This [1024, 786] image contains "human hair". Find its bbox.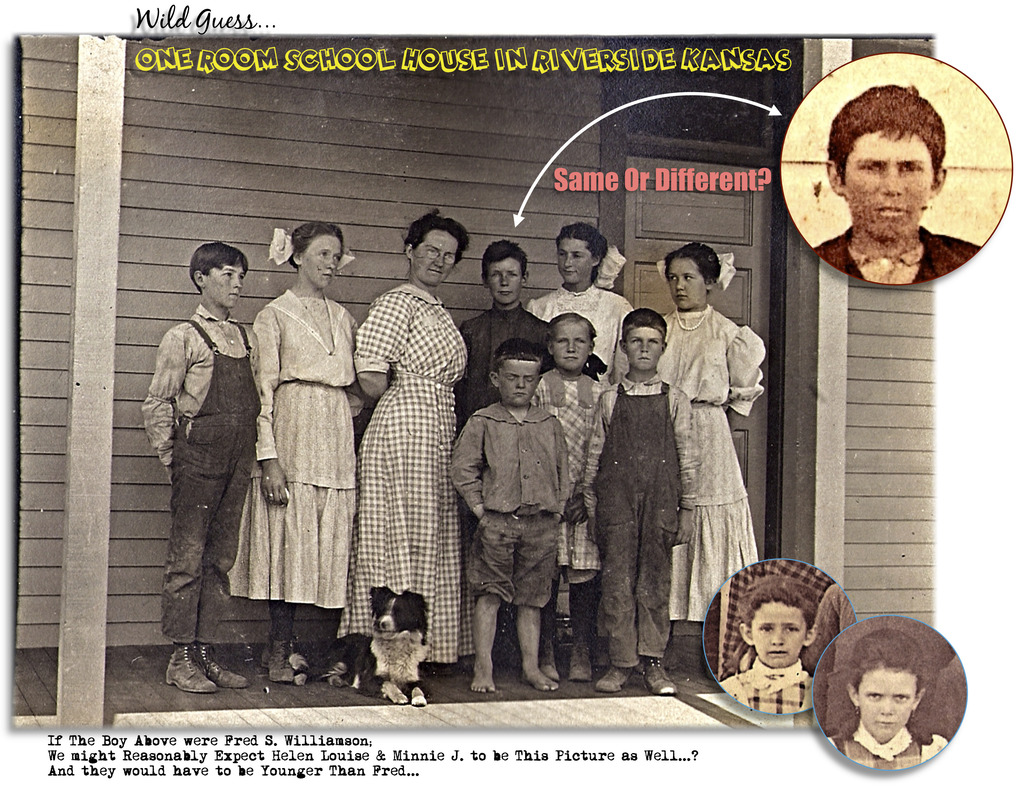
bbox=(621, 307, 667, 340).
